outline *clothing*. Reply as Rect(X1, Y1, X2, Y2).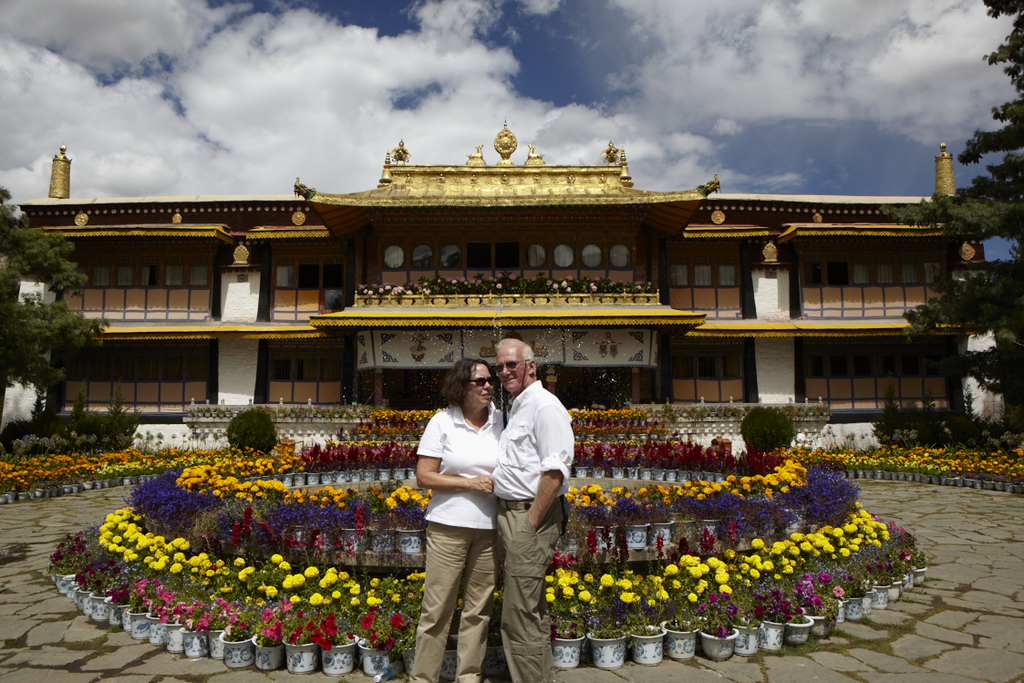
Rect(488, 386, 593, 682).
